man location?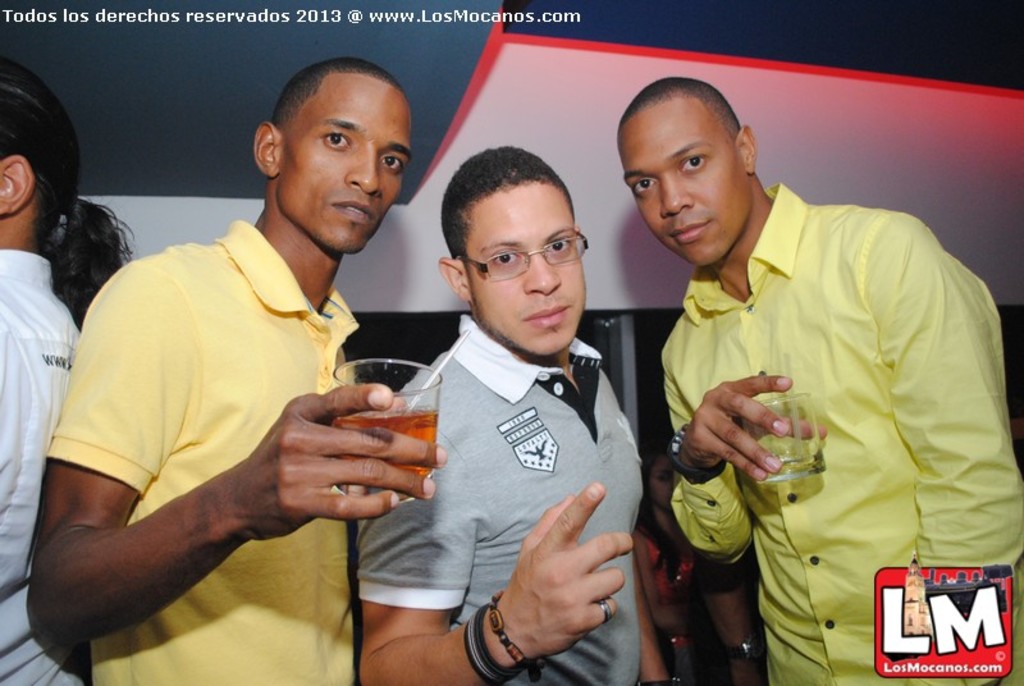
BBox(660, 78, 1023, 685)
